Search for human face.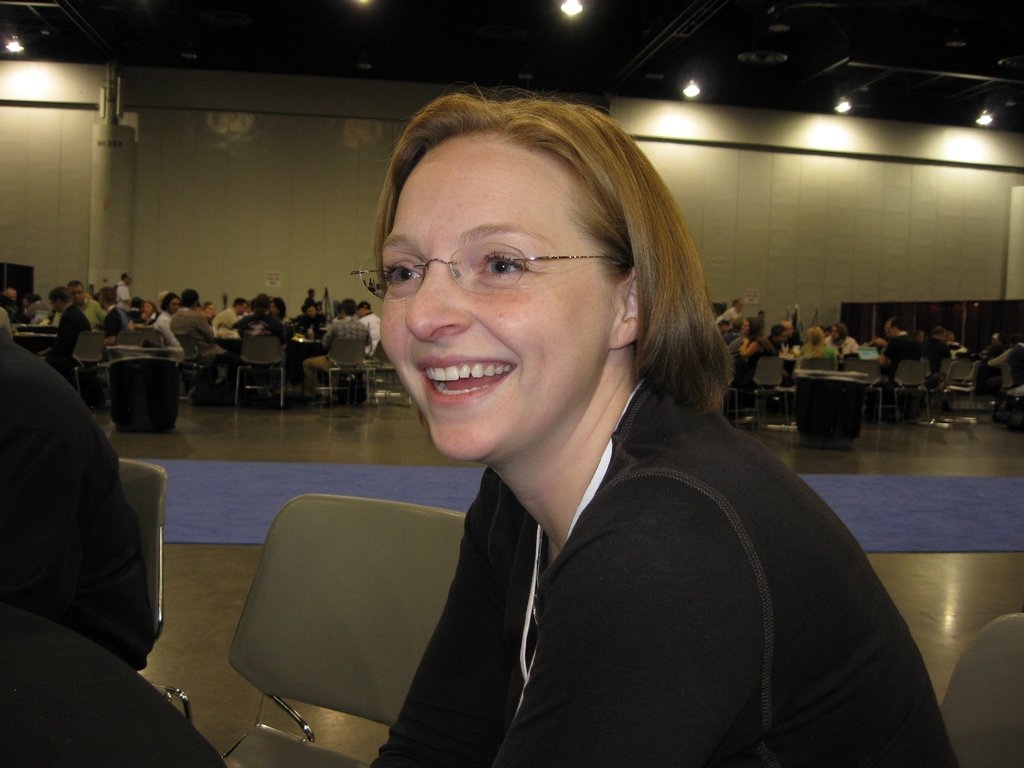
Found at [left=830, top=323, right=844, bottom=339].
